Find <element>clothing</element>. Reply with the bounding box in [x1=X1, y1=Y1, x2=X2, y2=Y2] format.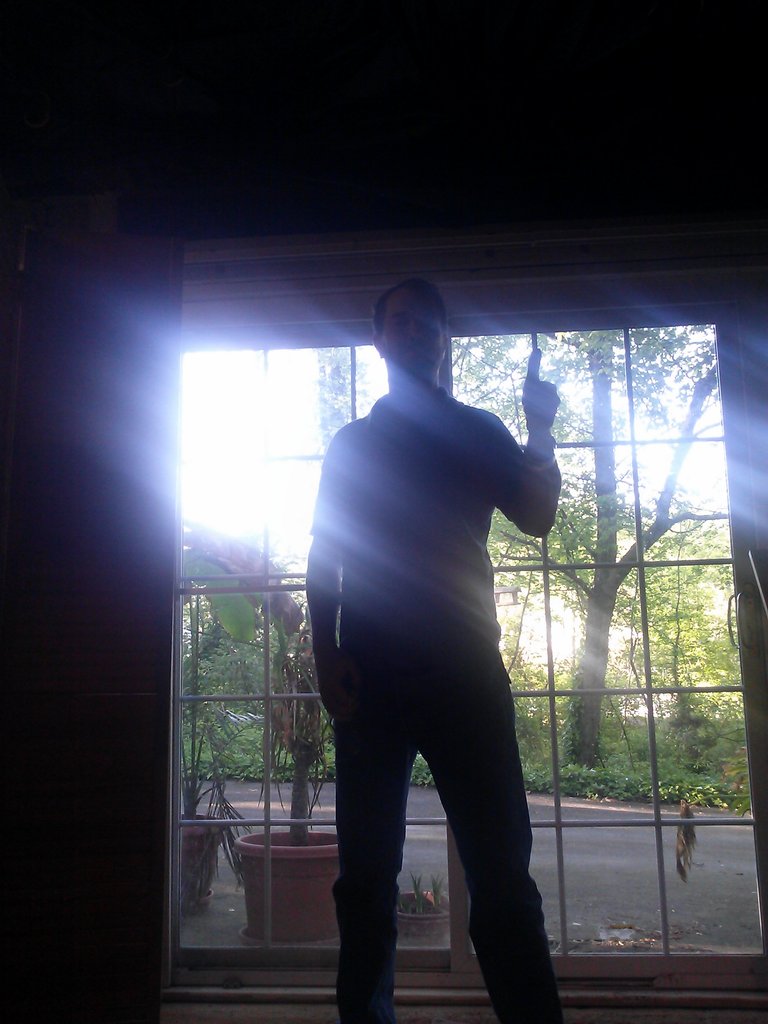
[x1=306, y1=280, x2=578, y2=977].
